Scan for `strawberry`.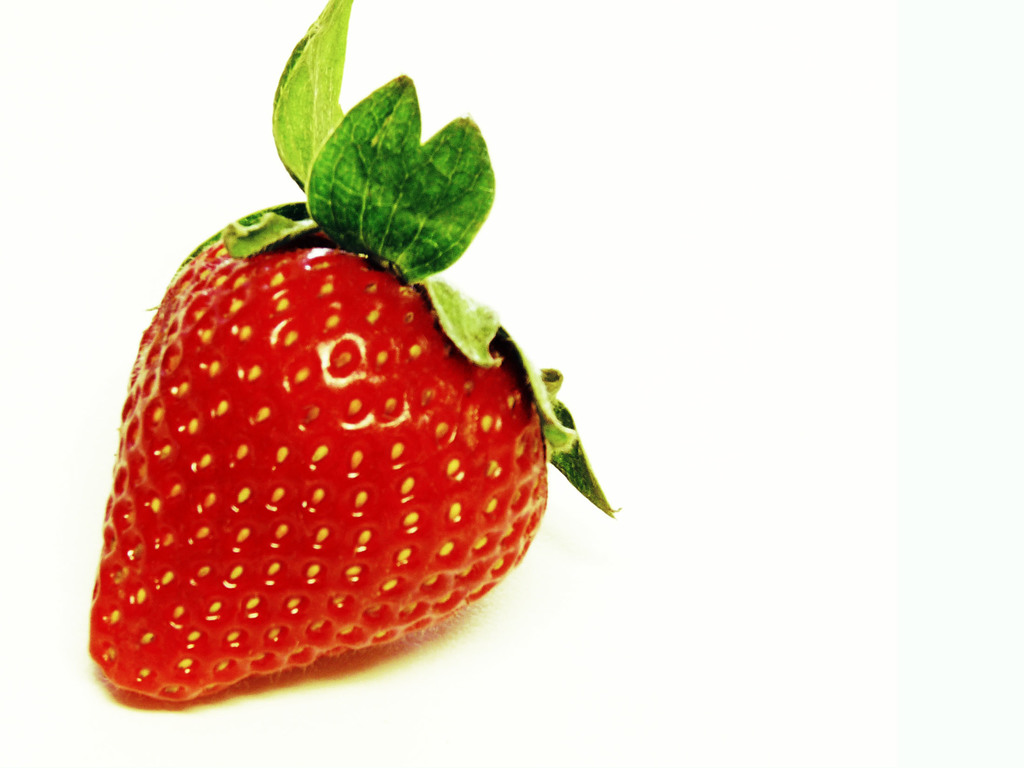
Scan result: rect(93, 4, 612, 704).
